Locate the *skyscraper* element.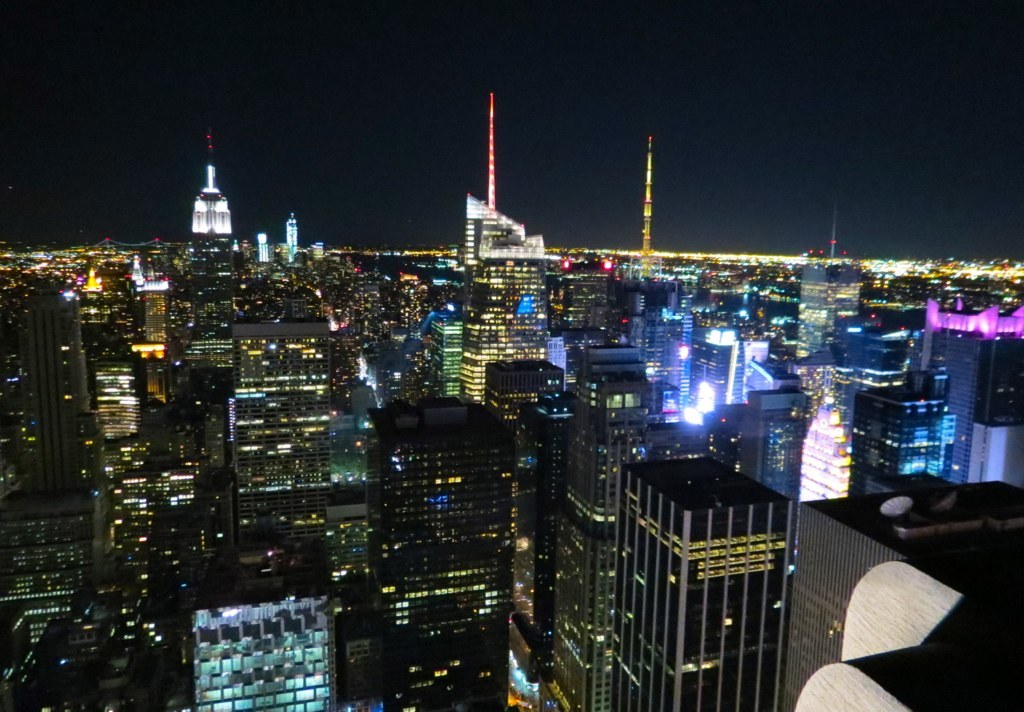
Element bbox: box=[186, 156, 235, 235].
